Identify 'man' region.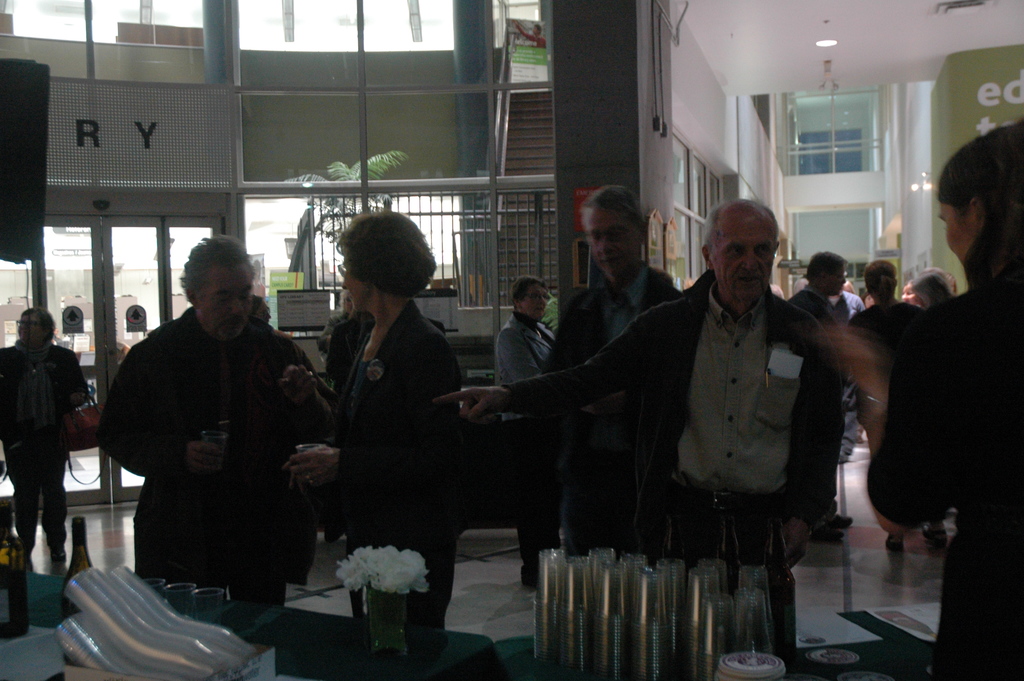
Region: [490, 275, 562, 589].
